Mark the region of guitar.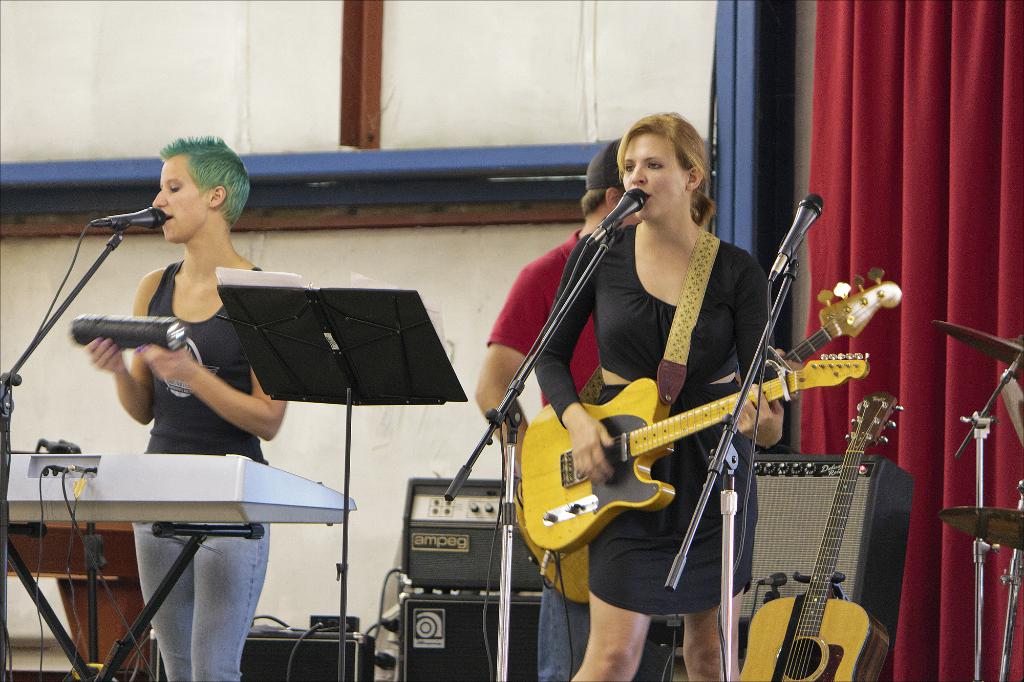
Region: (x1=505, y1=265, x2=906, y2=607).
